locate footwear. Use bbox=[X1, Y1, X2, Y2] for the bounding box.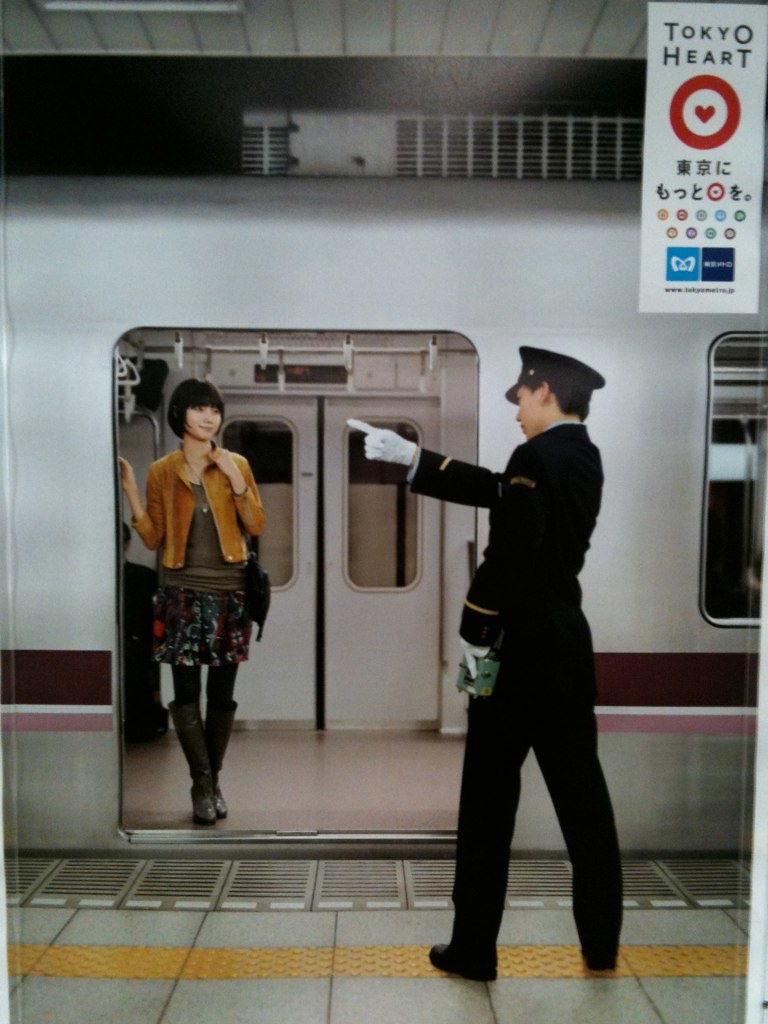
bbox=[428, 938, 495, 978].
